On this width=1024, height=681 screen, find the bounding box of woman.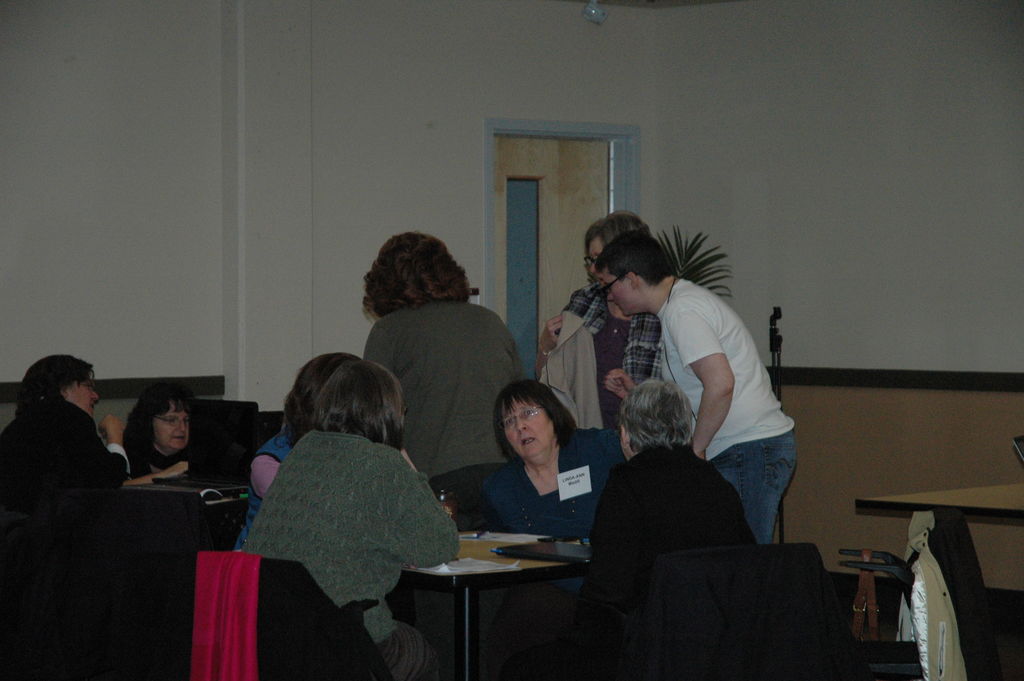
Bounding box: Rect(483, 386, 634, 540).
